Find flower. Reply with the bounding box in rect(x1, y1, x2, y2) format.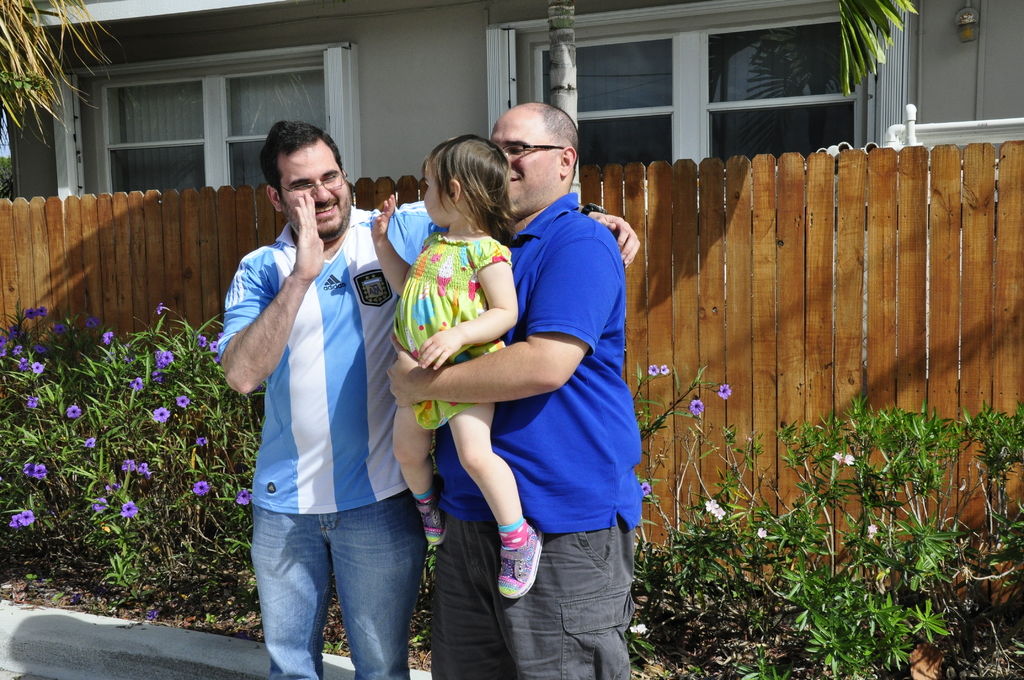
rect(191, 478, 212, 496).
